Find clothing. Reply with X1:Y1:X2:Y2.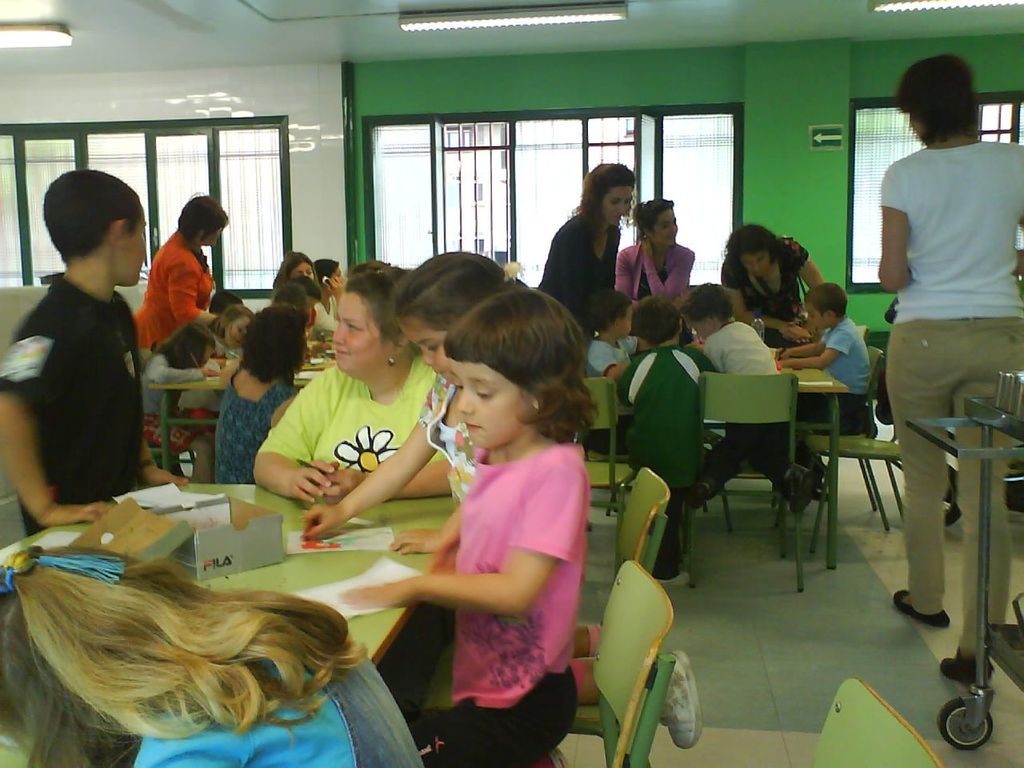
310:298:339:341.
